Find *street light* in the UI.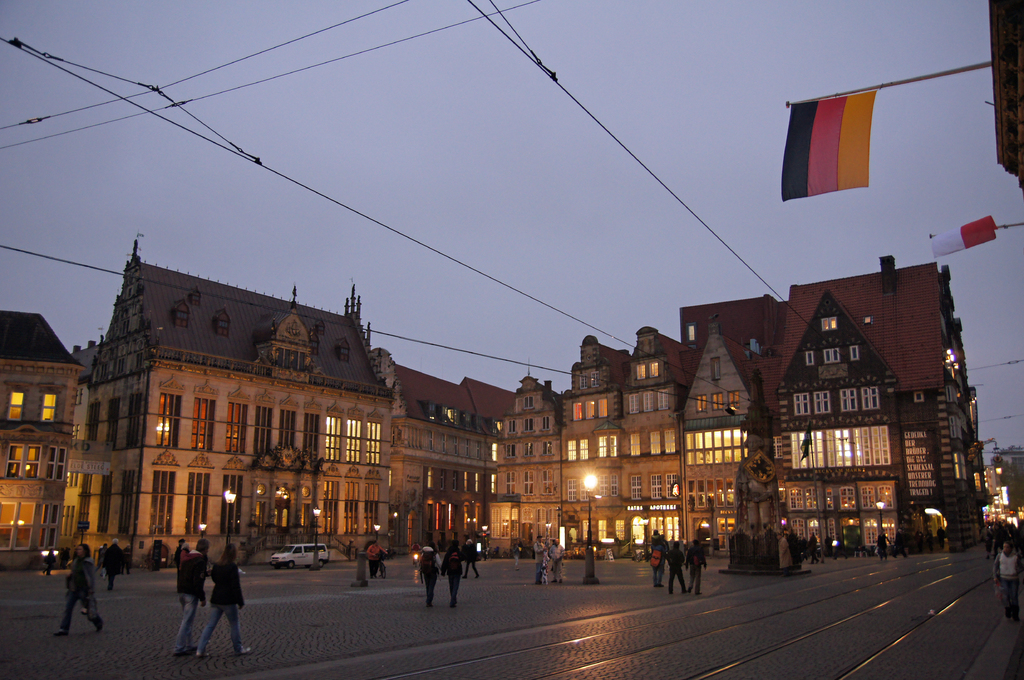
UI element at 311,505,321,571.
